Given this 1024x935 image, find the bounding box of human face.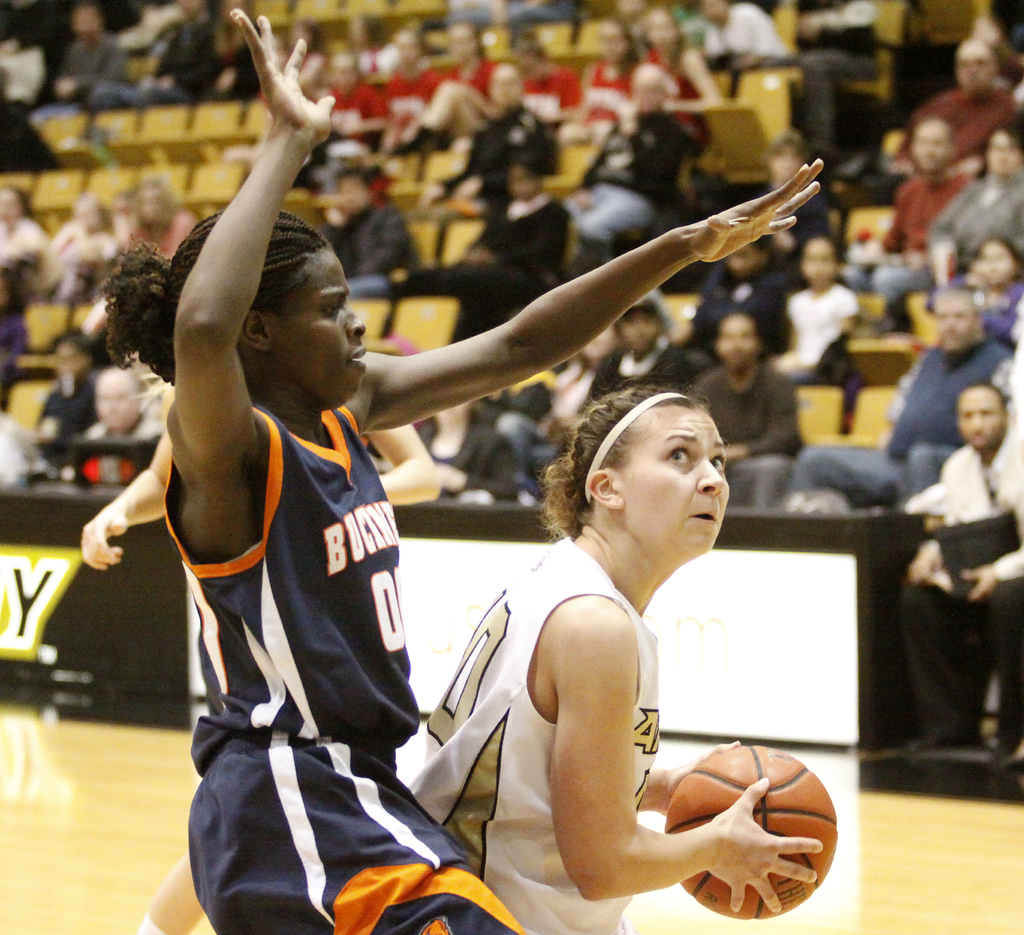
box(713, 312, 753, 374).
